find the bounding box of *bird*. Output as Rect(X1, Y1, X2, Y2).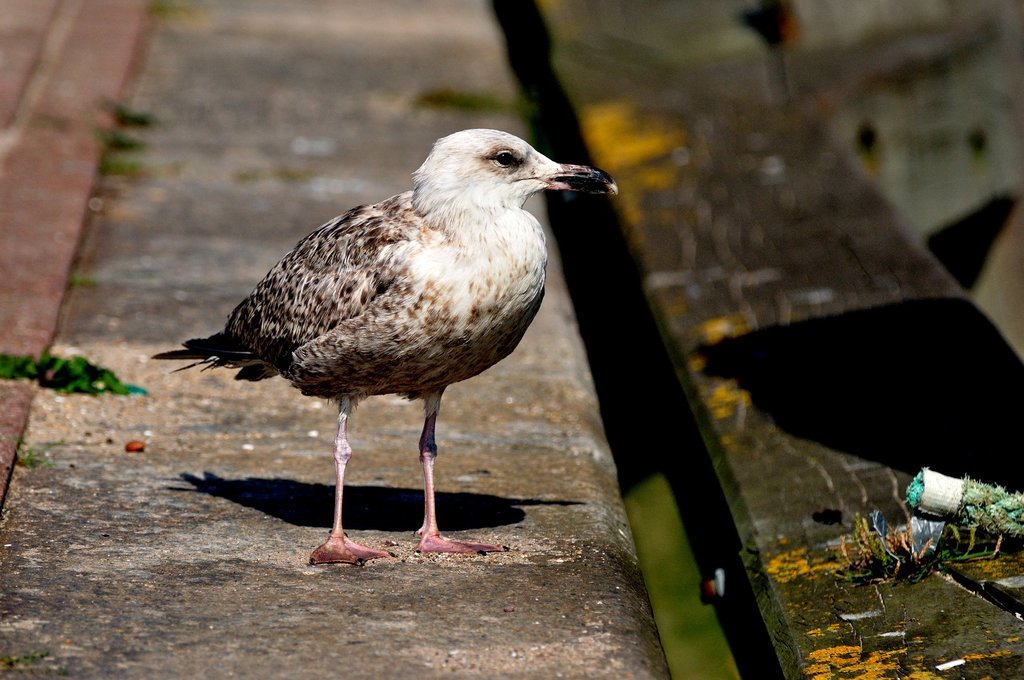
Rect(147, 127, 619, 571).
